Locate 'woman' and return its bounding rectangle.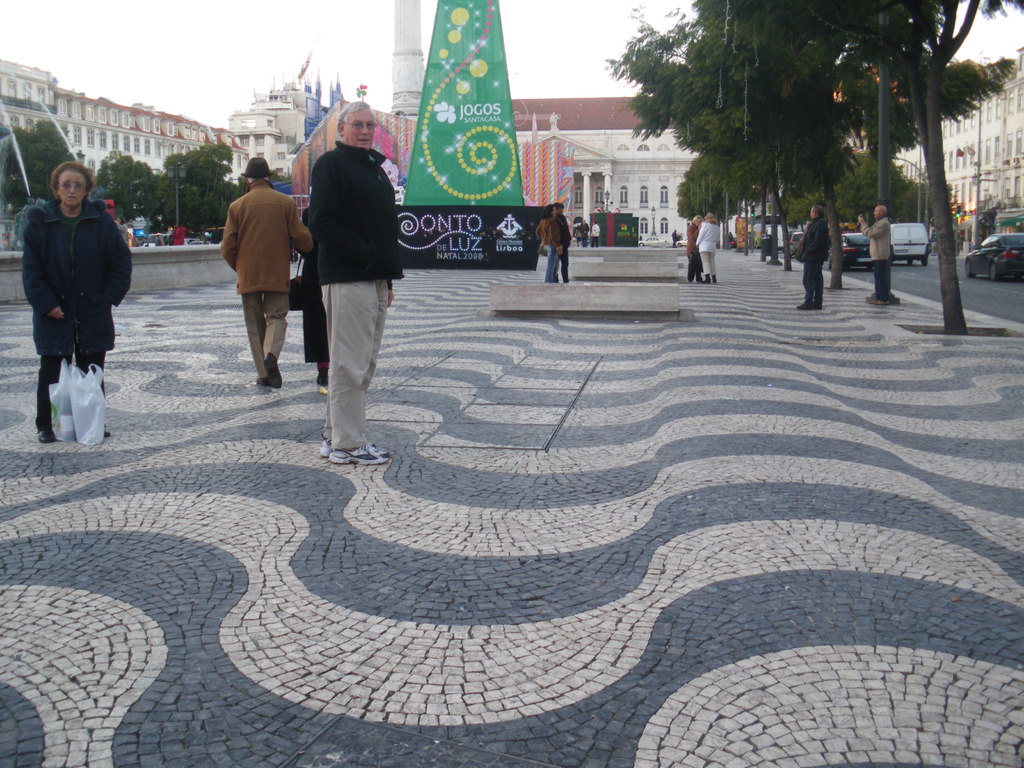
box(537, 200, 558, 282).
